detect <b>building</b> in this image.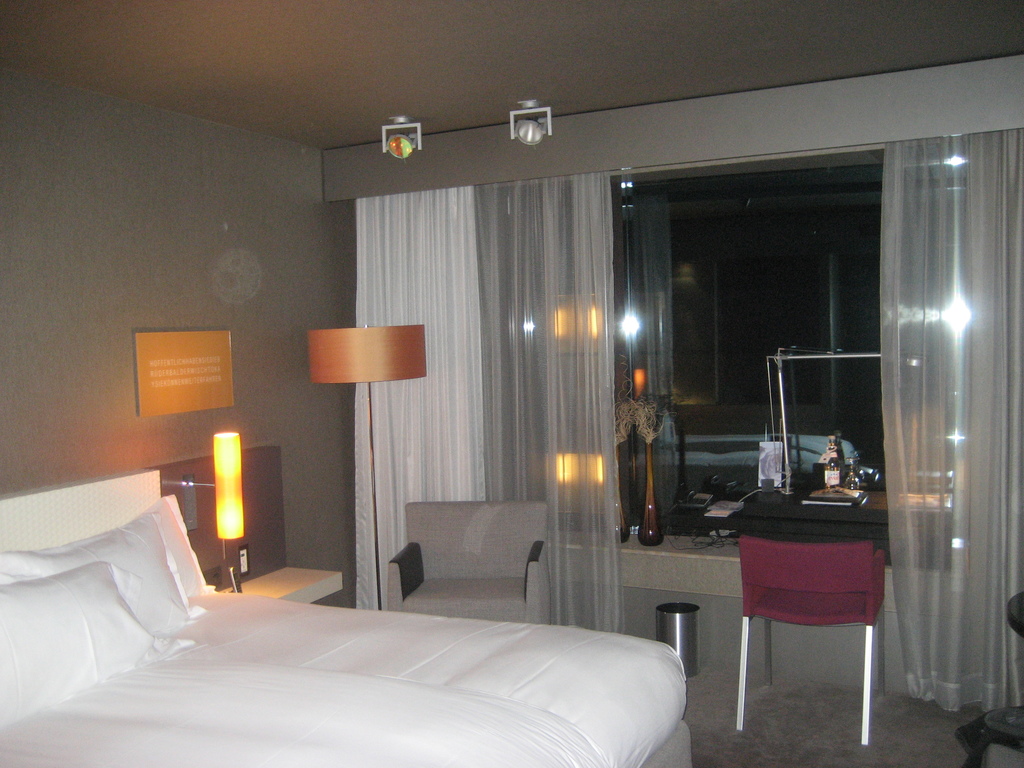
Detection: x1=0, y1=0, x2=1023, y2=767.
